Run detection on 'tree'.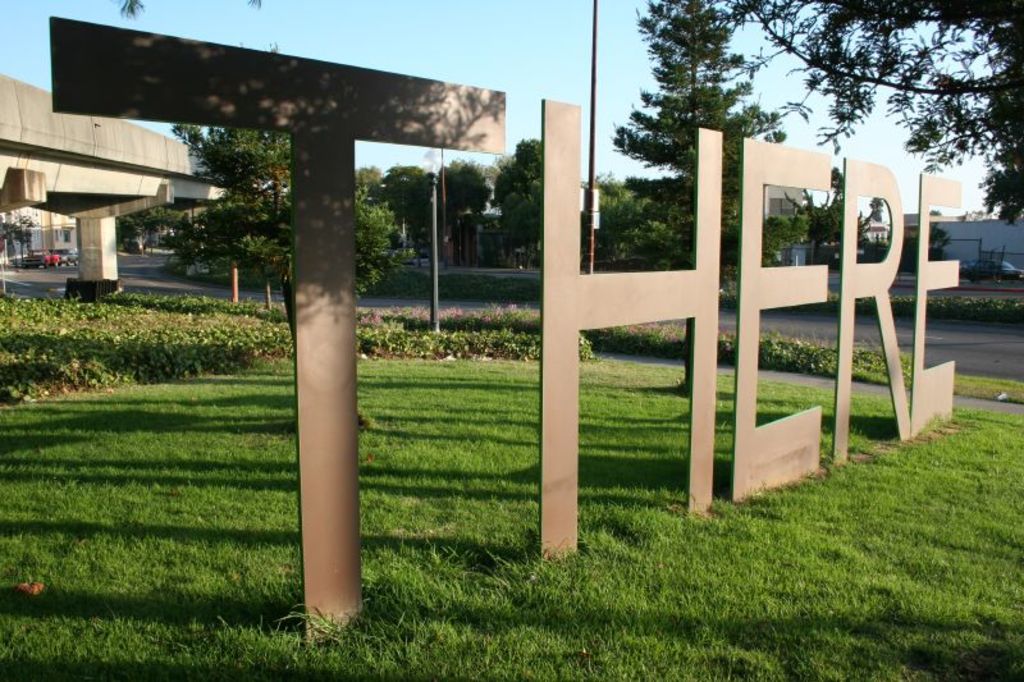
Result: [left=906, top=212, right=951, bottom=265].
